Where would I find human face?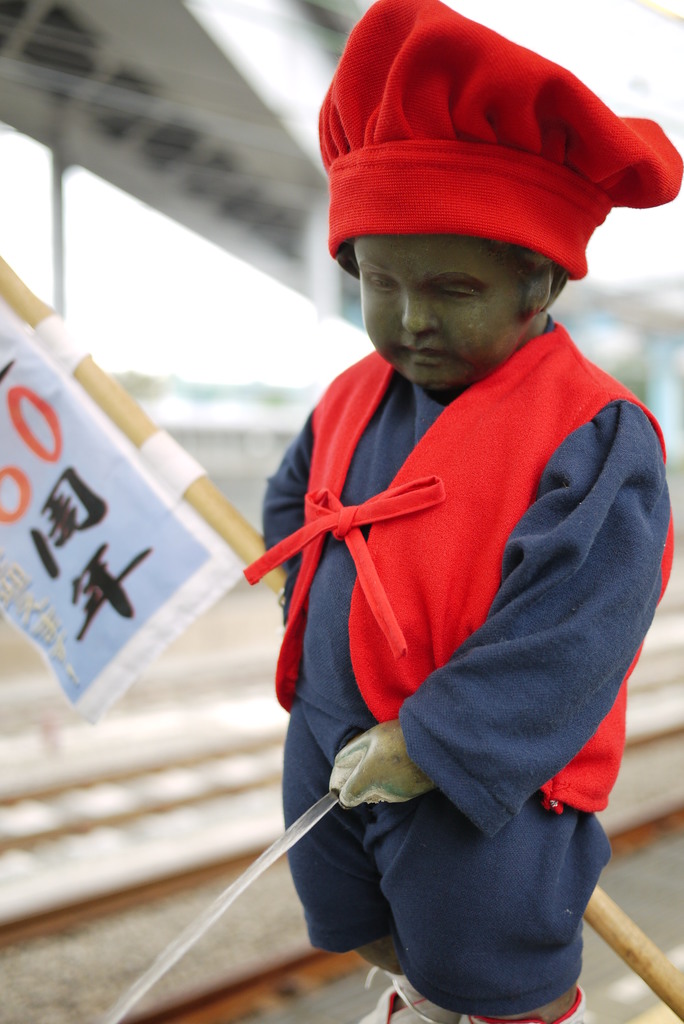
At BBox(359, 233, 528, 385).
